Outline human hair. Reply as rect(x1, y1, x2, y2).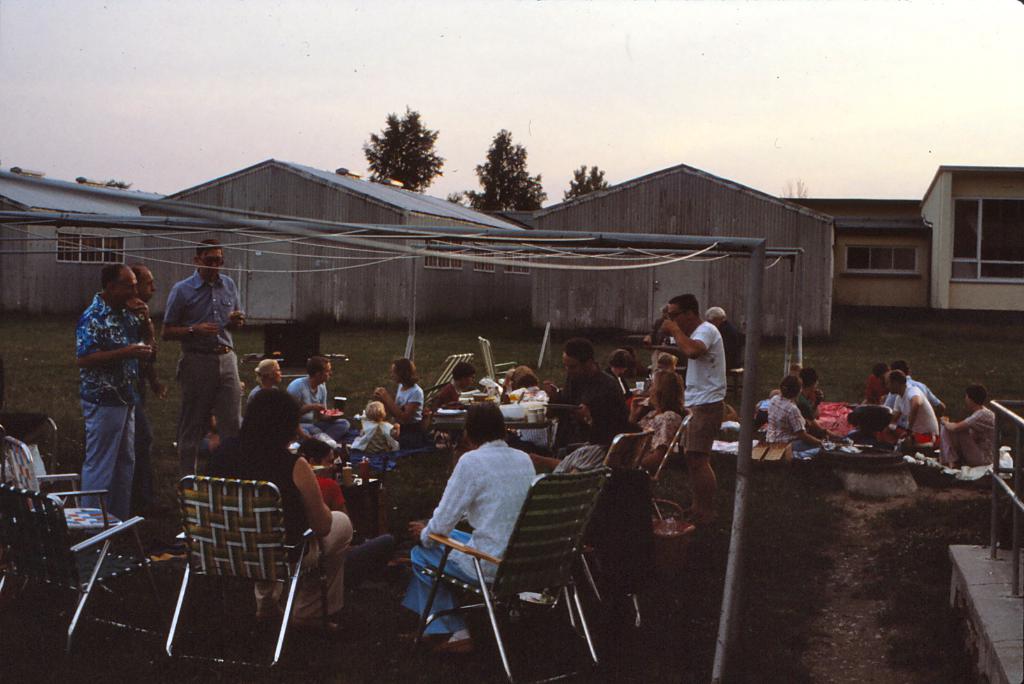
rect(98, 260, 115, 287).
